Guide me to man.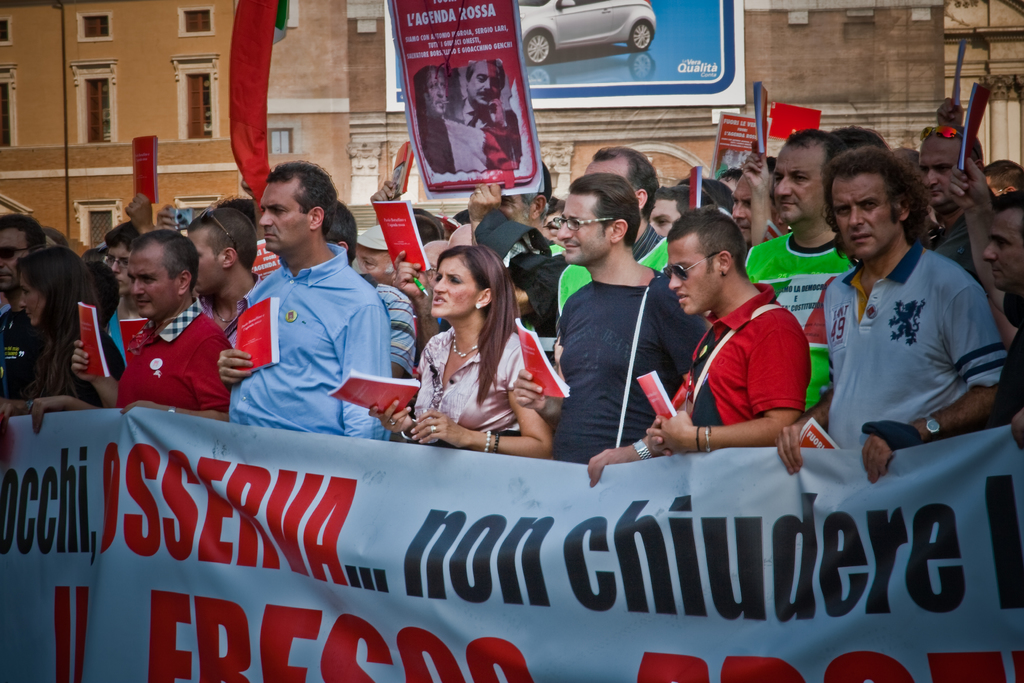
Guidance: (x1=216, y1=160, x2=395, y2=444).
